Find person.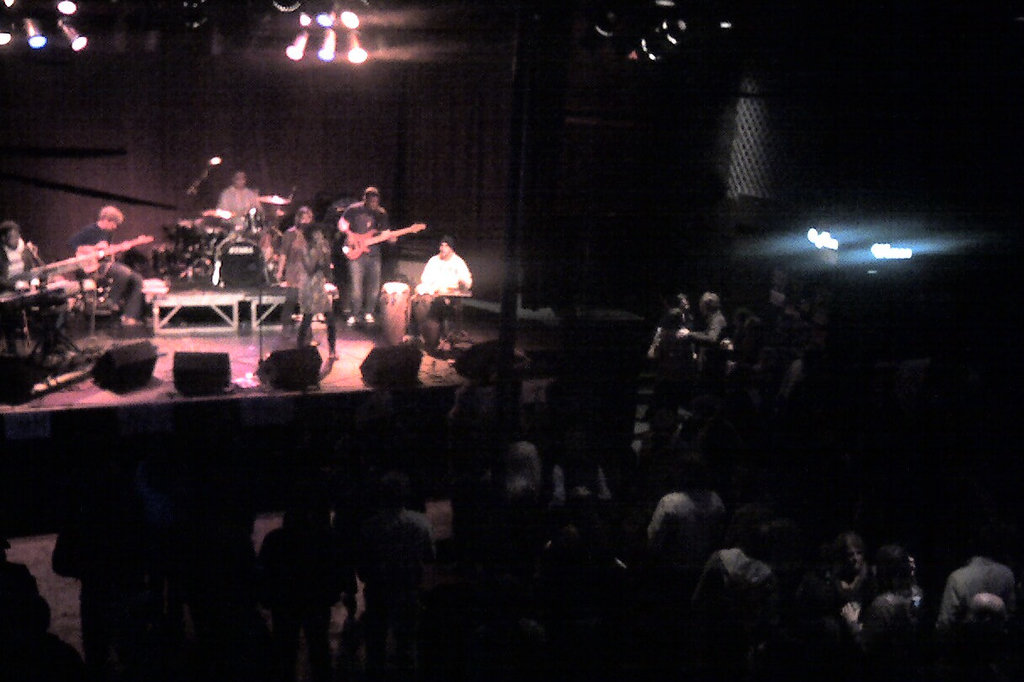
l=274, t=207, r=312, b=343.
